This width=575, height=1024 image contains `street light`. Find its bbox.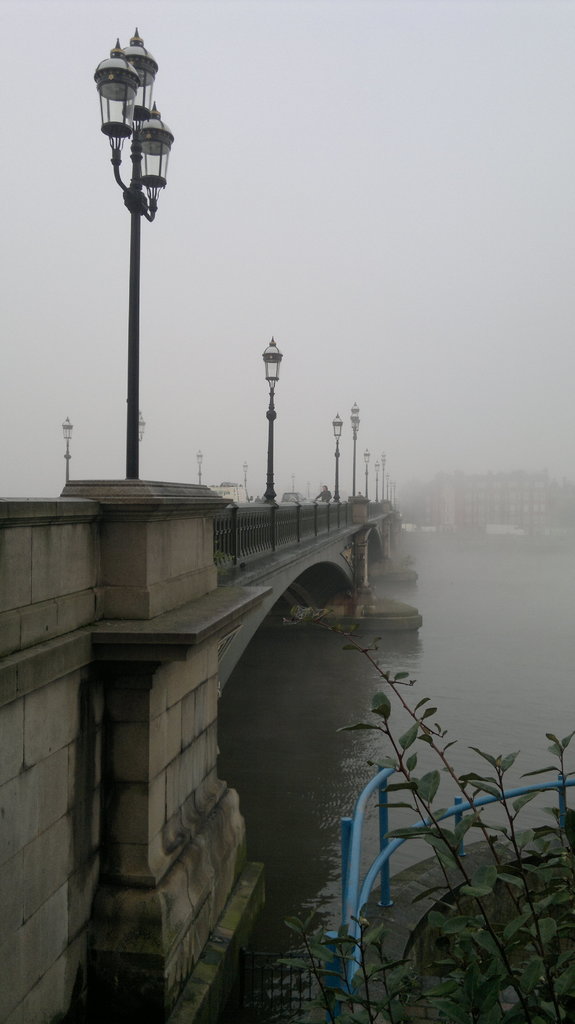
(193, 447, 203, 485).
